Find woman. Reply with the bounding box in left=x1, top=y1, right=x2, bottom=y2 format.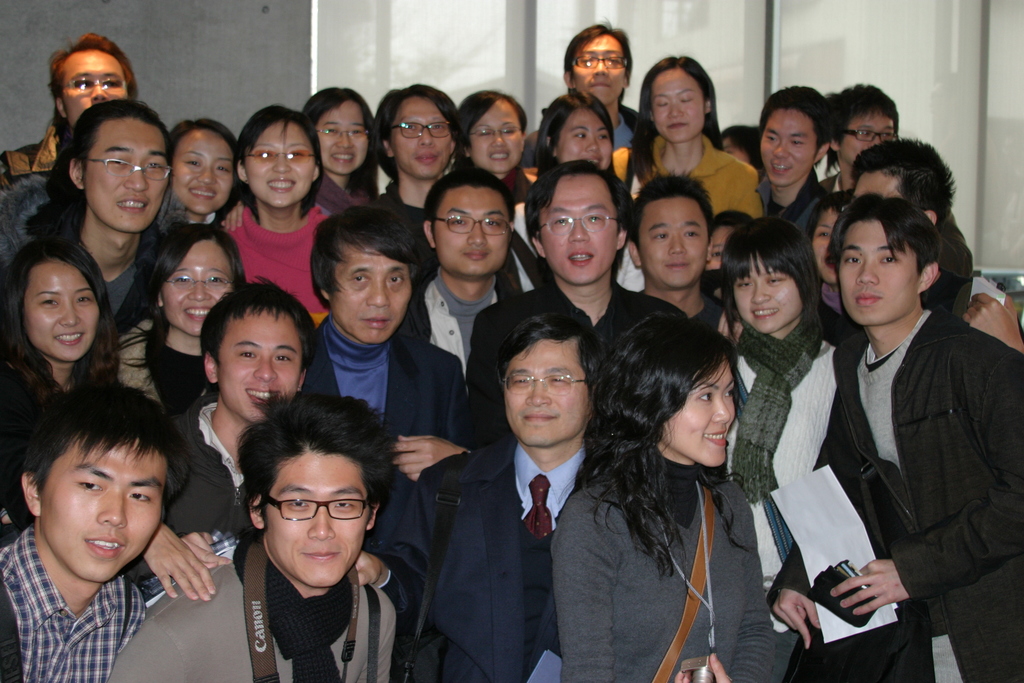
left=116, top=225, right=243, bottom=413.
